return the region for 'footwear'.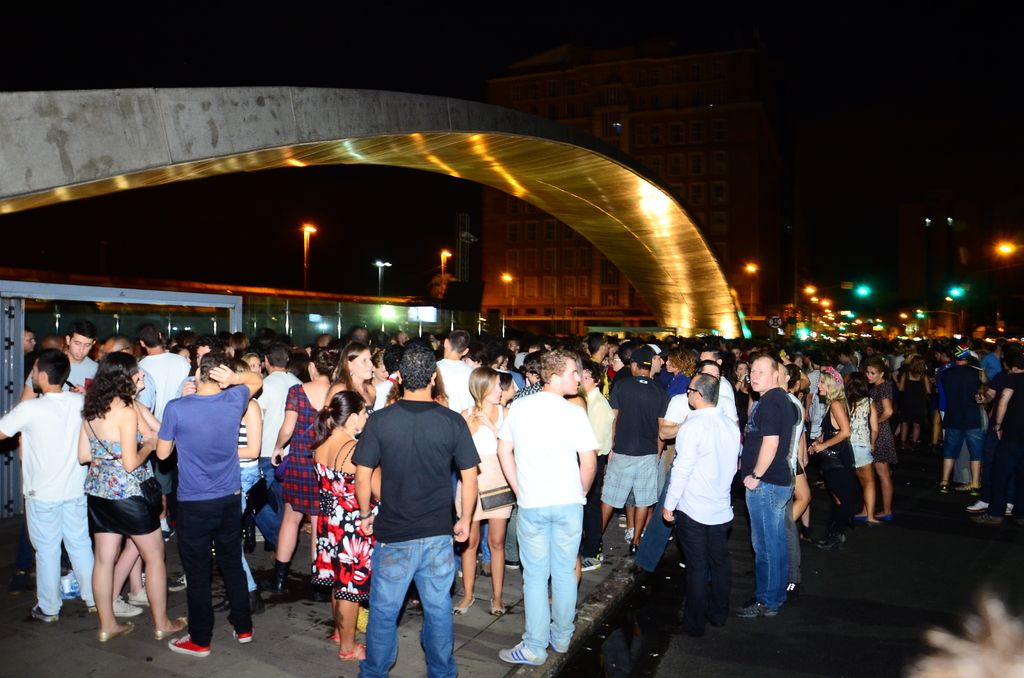
bbox=[332, 636, 340, 646].
